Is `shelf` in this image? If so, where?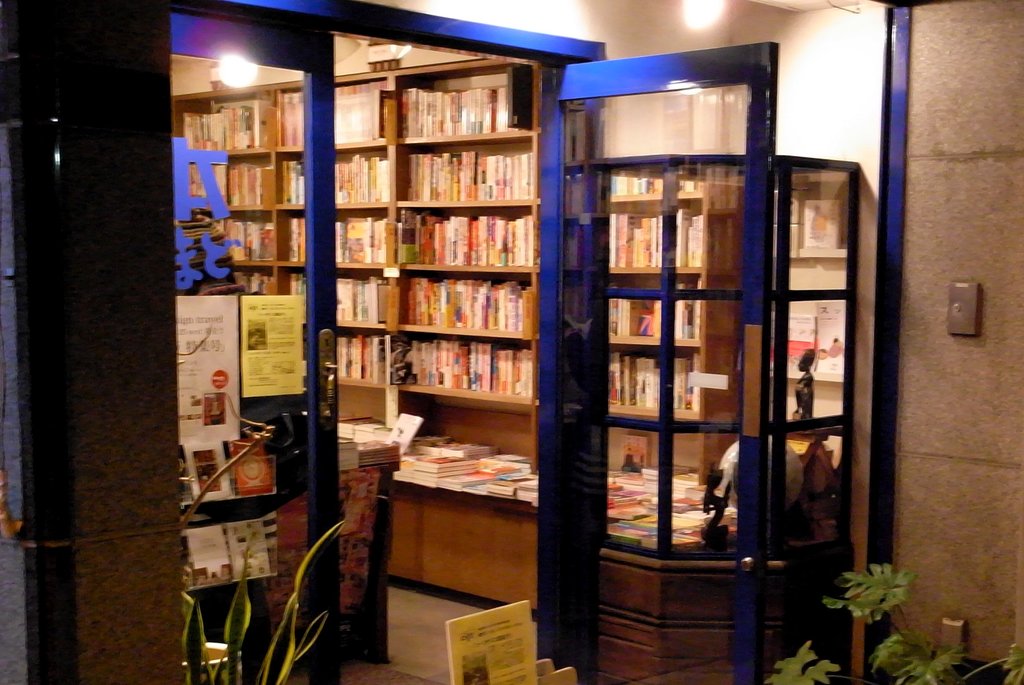
Yes, at bbox(673, 208, 701, 274).
